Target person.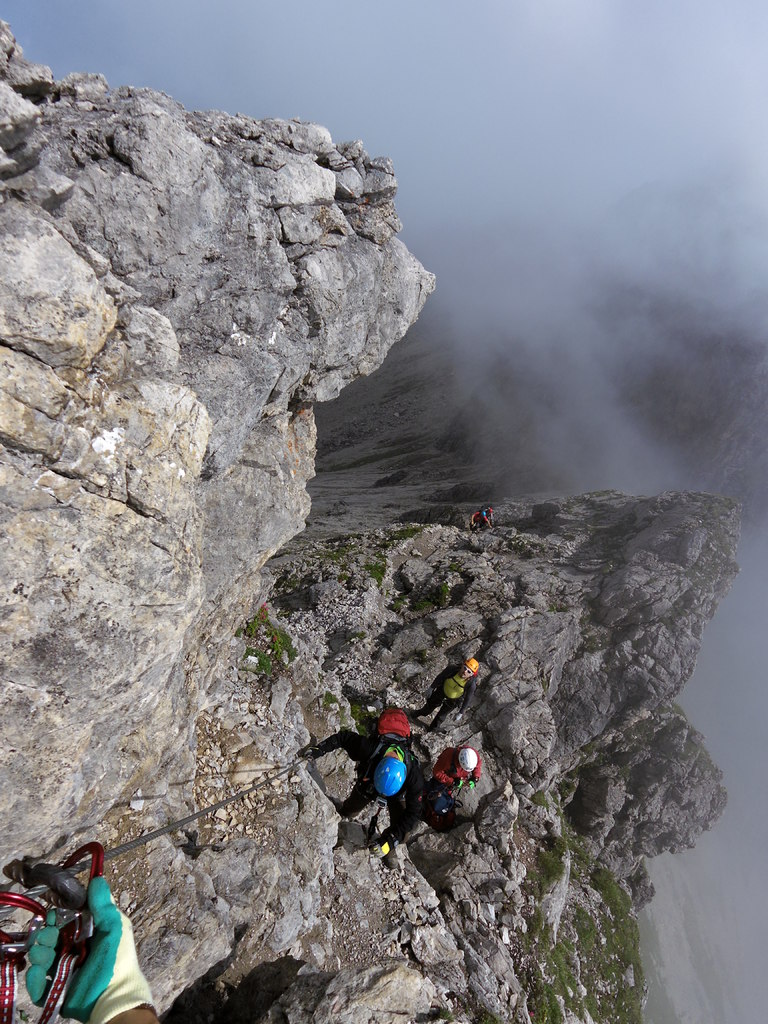
Target region: l=305, t=725, r=424, b=856.
